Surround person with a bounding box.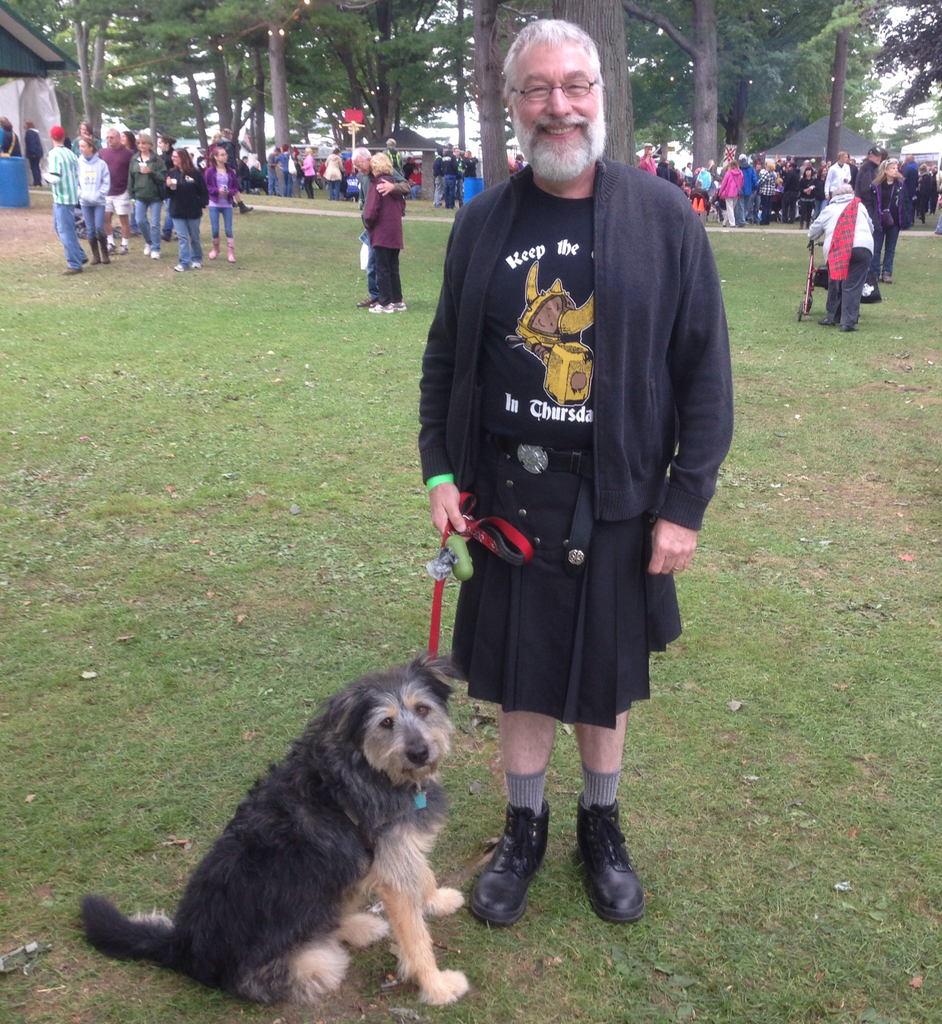
[x1=868, y1=155, x2=918, y2=281].
